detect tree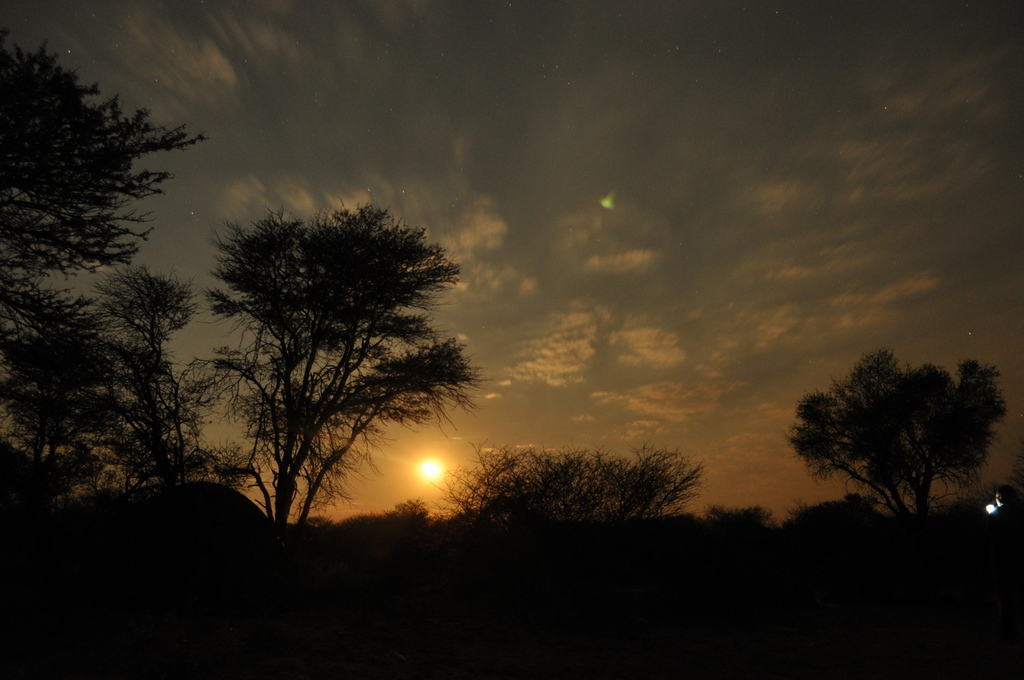
{"x1": 423, "y1": 439, "x2": 703, "y2": 528}
